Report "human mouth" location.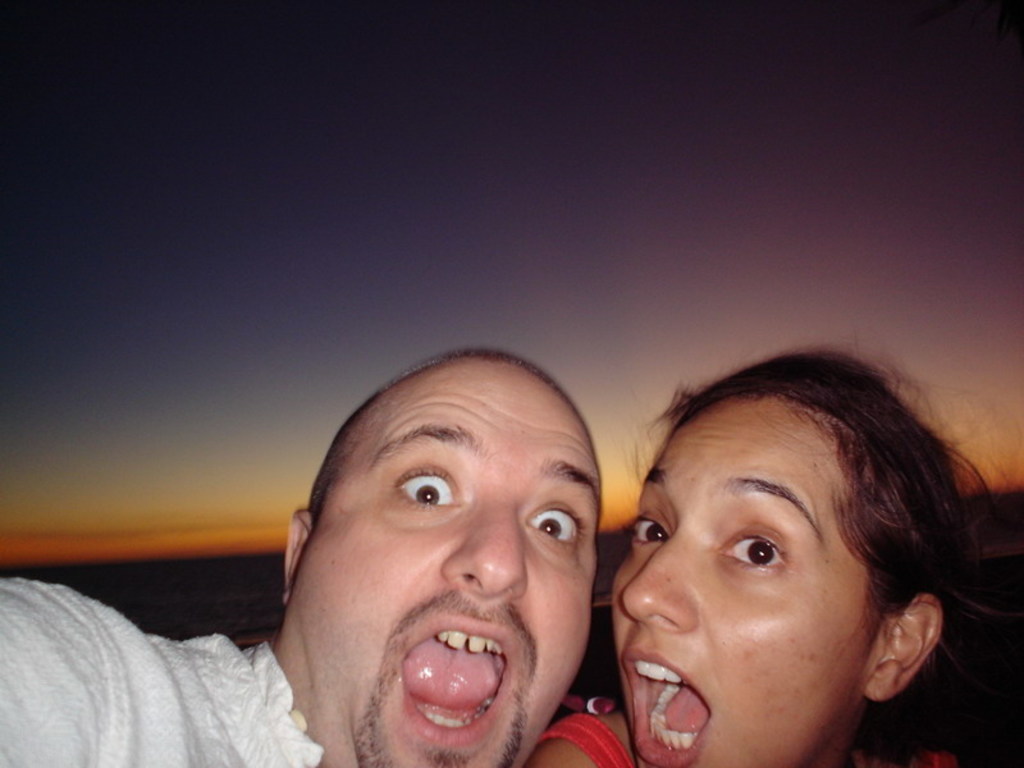
Report: <bbox>623, 636, 717, 767</bbox>.
